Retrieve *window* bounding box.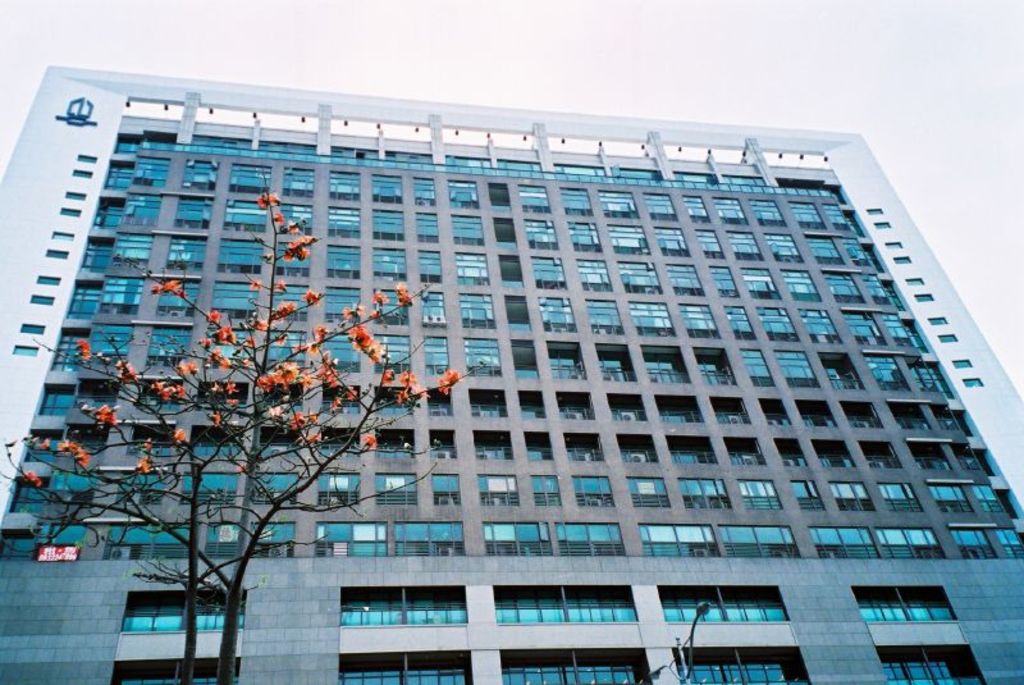
Bounding box: (x1=879, y1=529, x2=945, y2=557).
